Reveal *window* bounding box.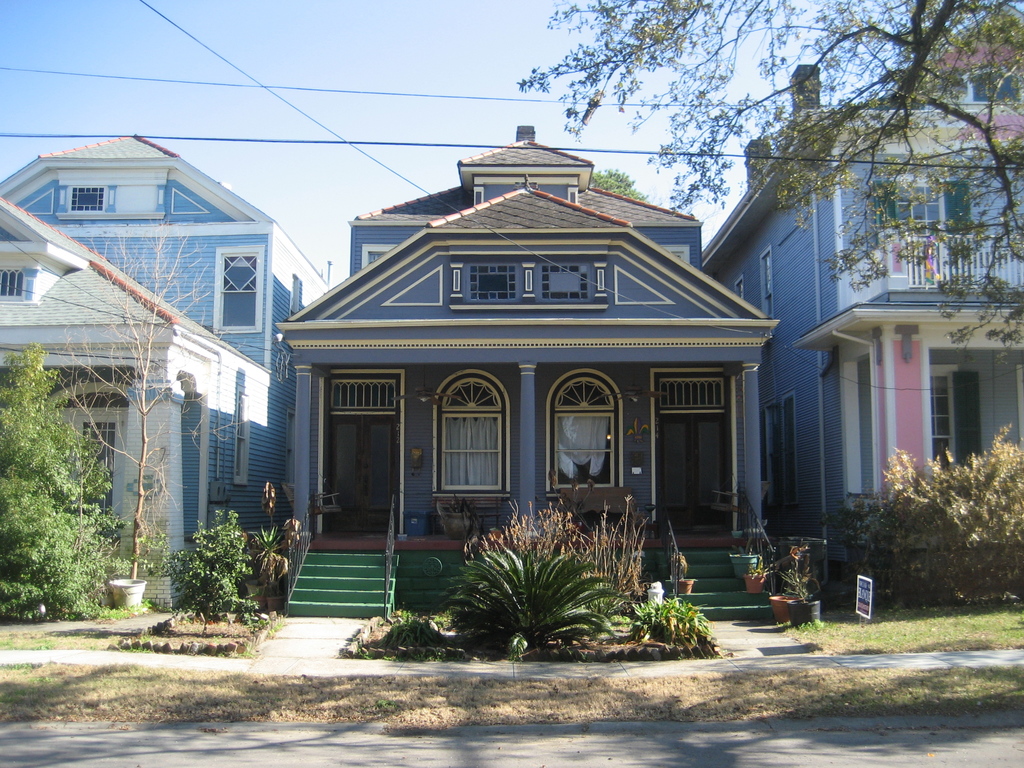
Revealed: (733,276,744,301).
